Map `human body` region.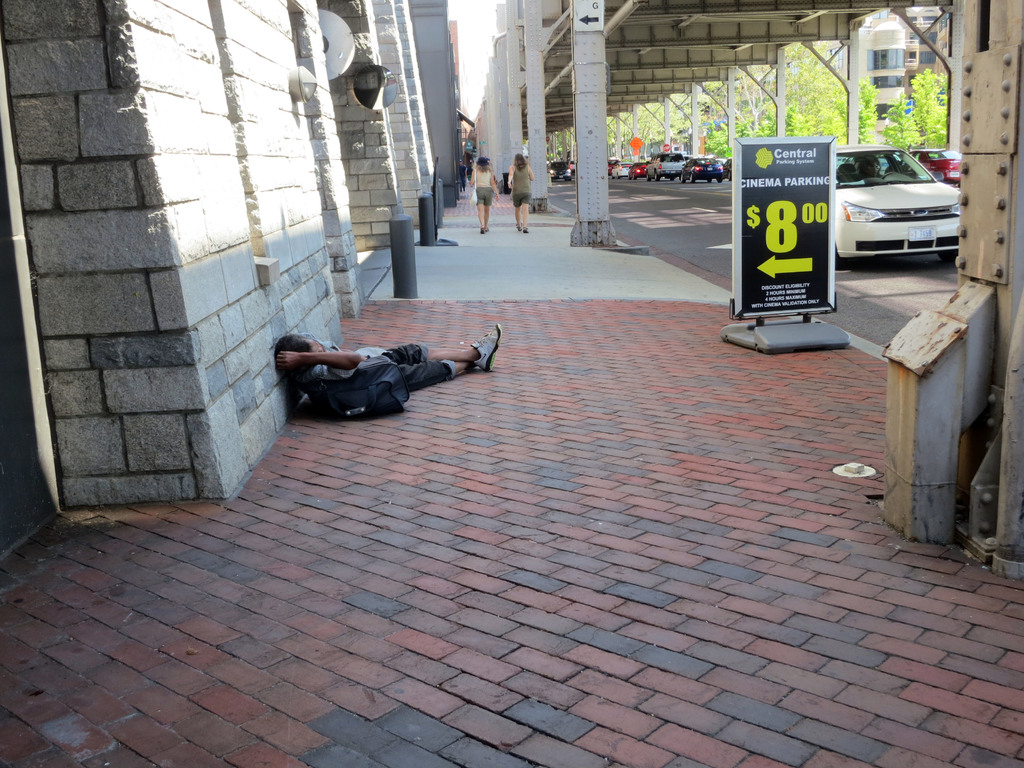
Mapped to [x1=468, y1=155, x2=499, y2=234].
